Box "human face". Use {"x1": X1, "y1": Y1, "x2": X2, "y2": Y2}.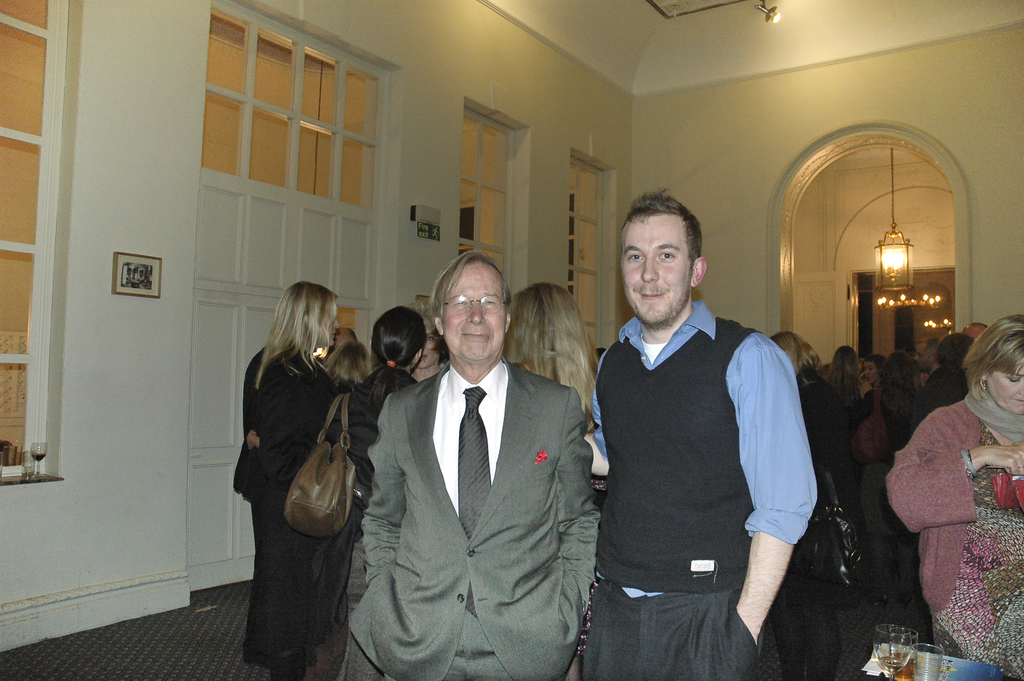
{"x1": 326, "y1": 316, "x2": 339, "y2": 343}.
